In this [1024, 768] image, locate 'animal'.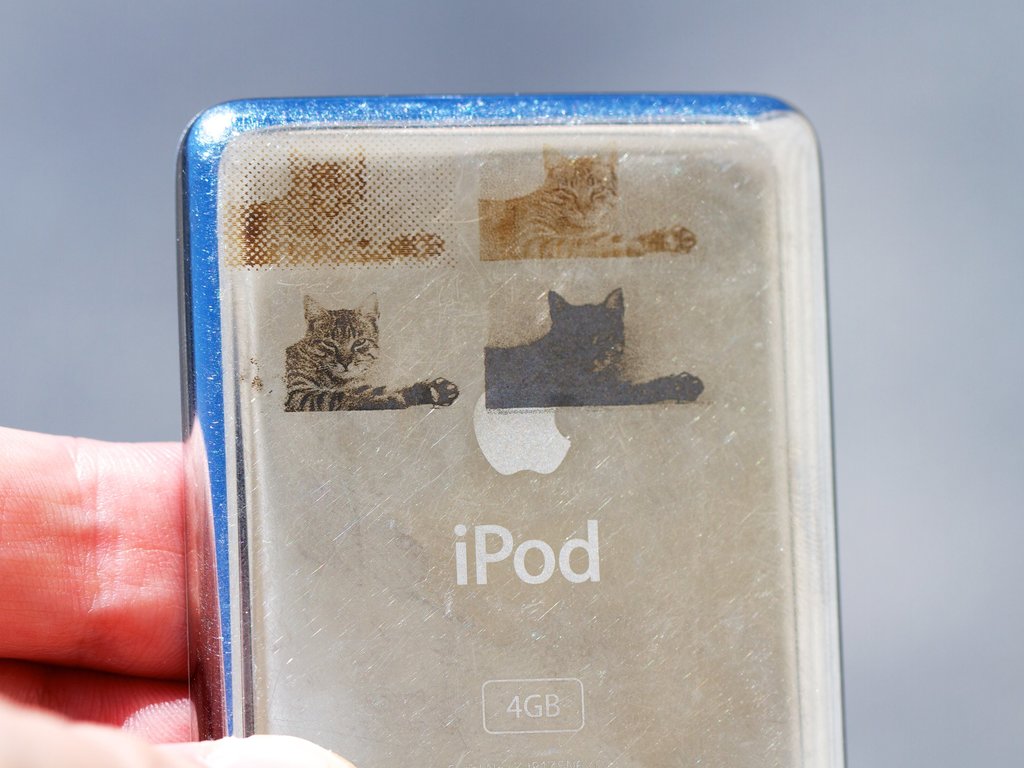
Bounding box: 483 286 703 412.
